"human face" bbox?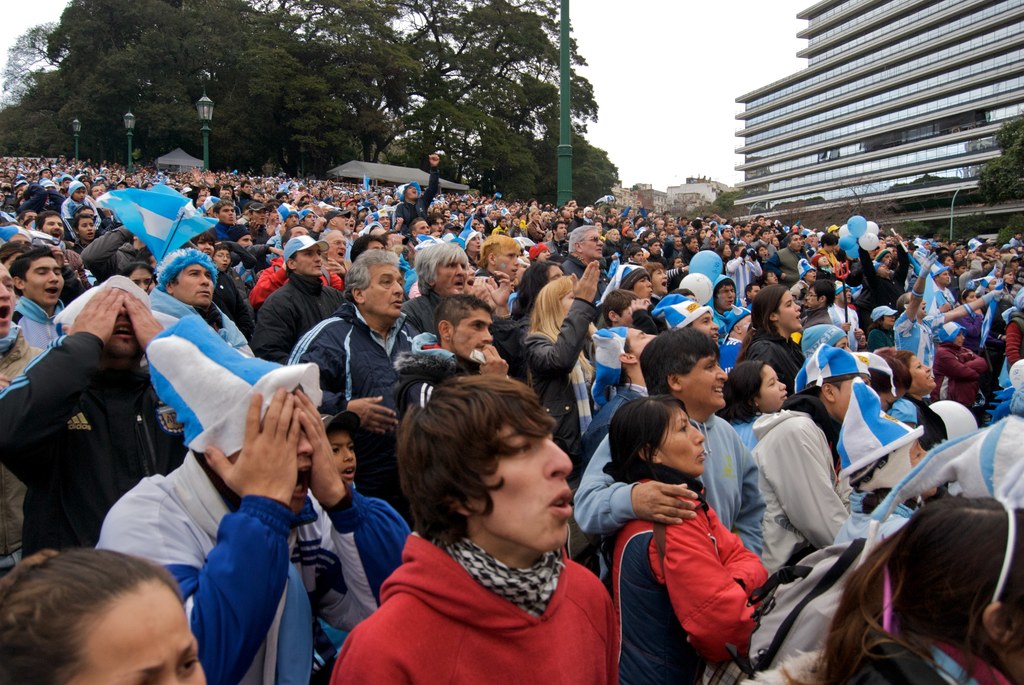
locate(436, 260, 466, 294)
